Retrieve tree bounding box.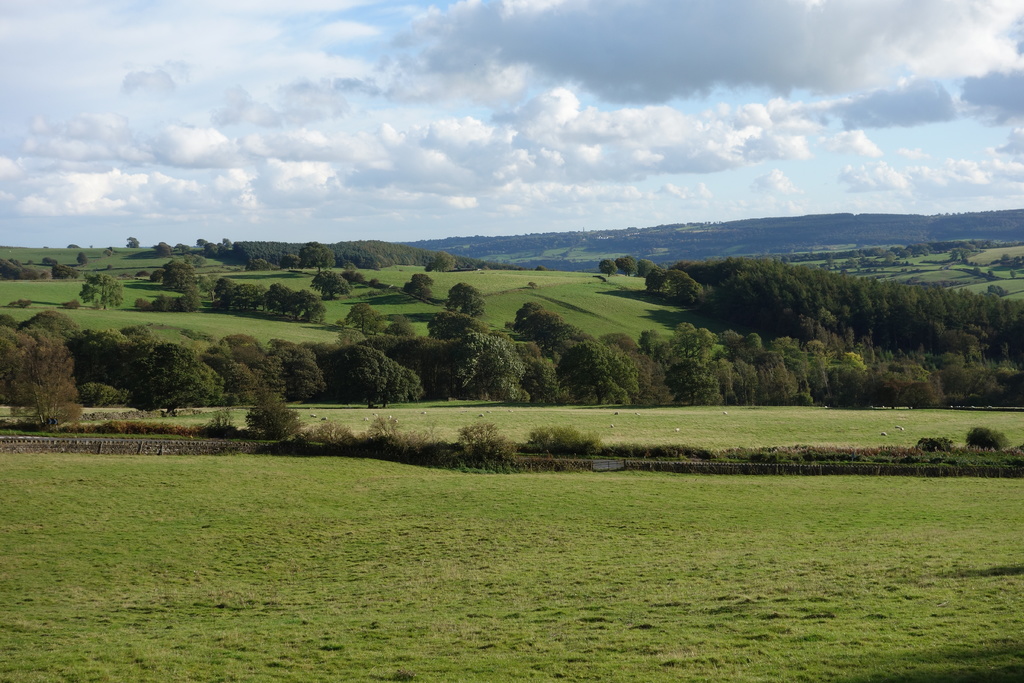
Bounding box: crop(202, 279, 219, 300).
